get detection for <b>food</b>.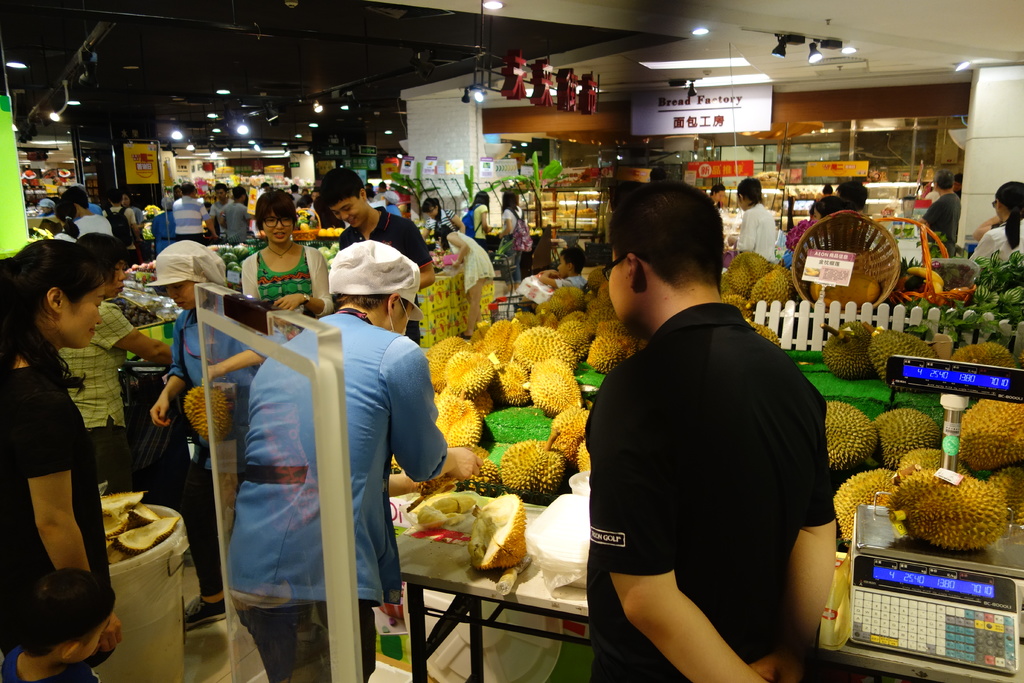
Detection: locate(874, 406, 942, 470).
